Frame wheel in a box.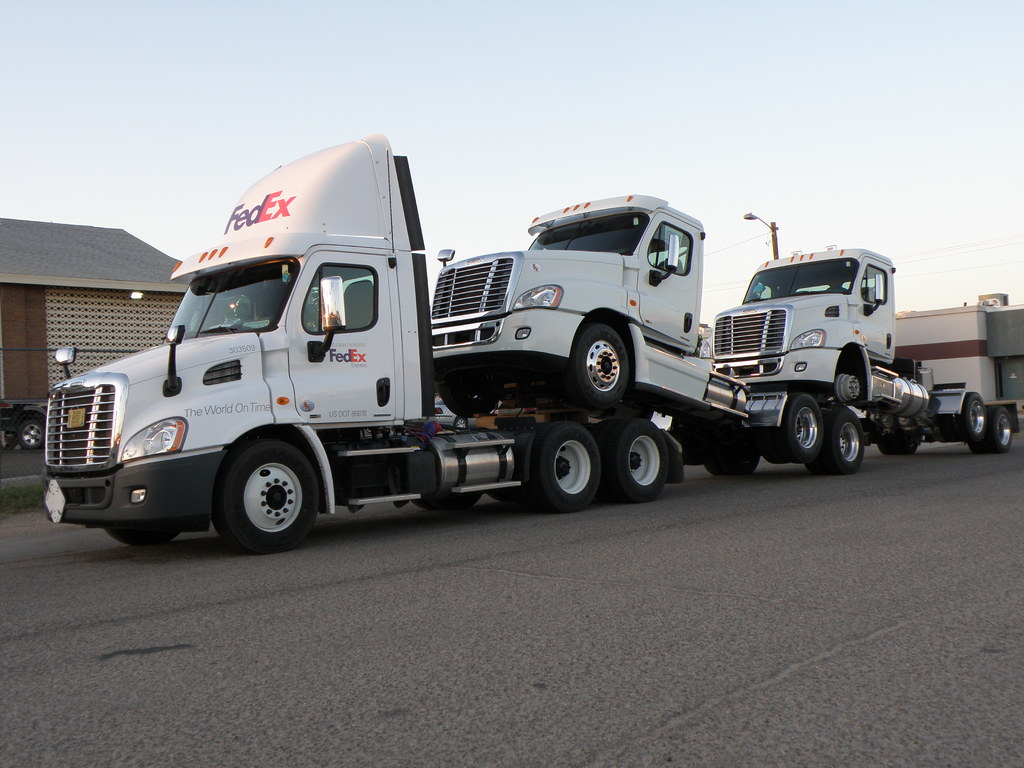
[104, 518, 185, 547].
